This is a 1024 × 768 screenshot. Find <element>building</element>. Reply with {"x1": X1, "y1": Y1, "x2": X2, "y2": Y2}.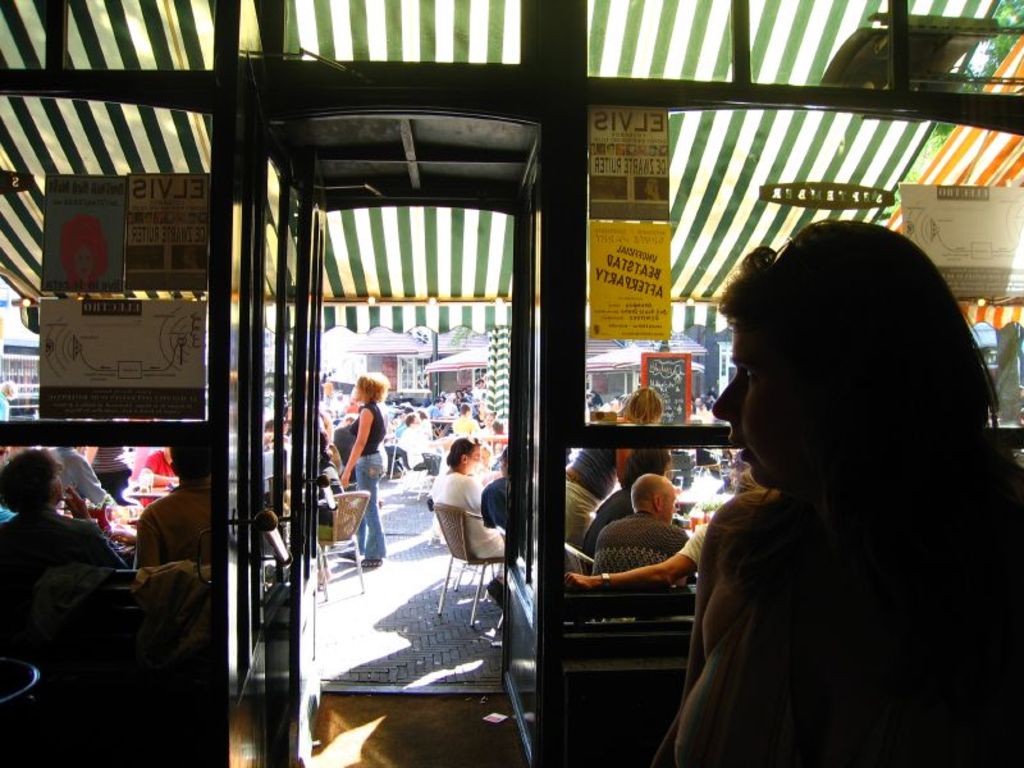
{"x1": 0, "y1": 0, "x2": 1023, "y2": 767}.
